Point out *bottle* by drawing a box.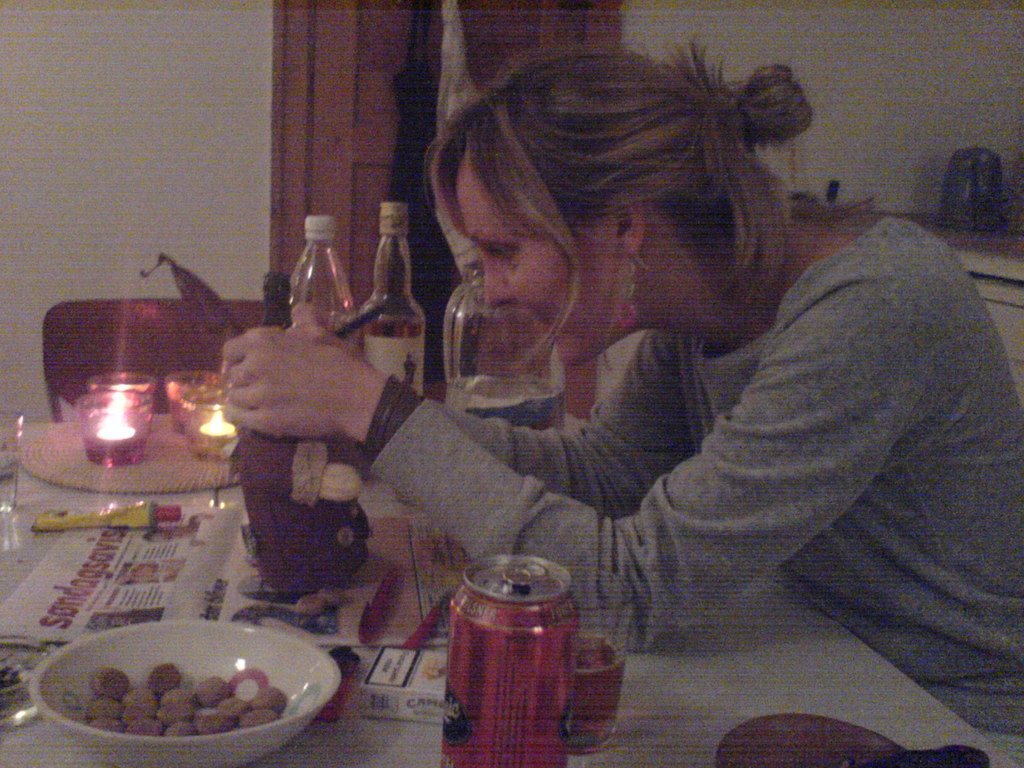
l=339, t=186, r=430, b=411.
